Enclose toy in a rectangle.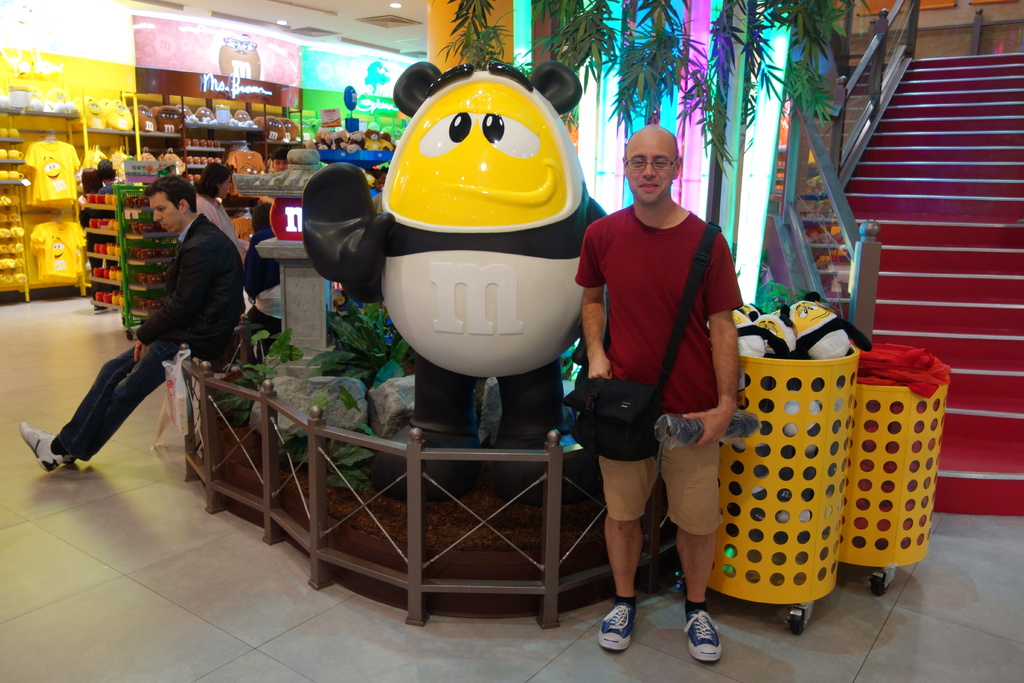
locate(176, 103, 196, 117).
